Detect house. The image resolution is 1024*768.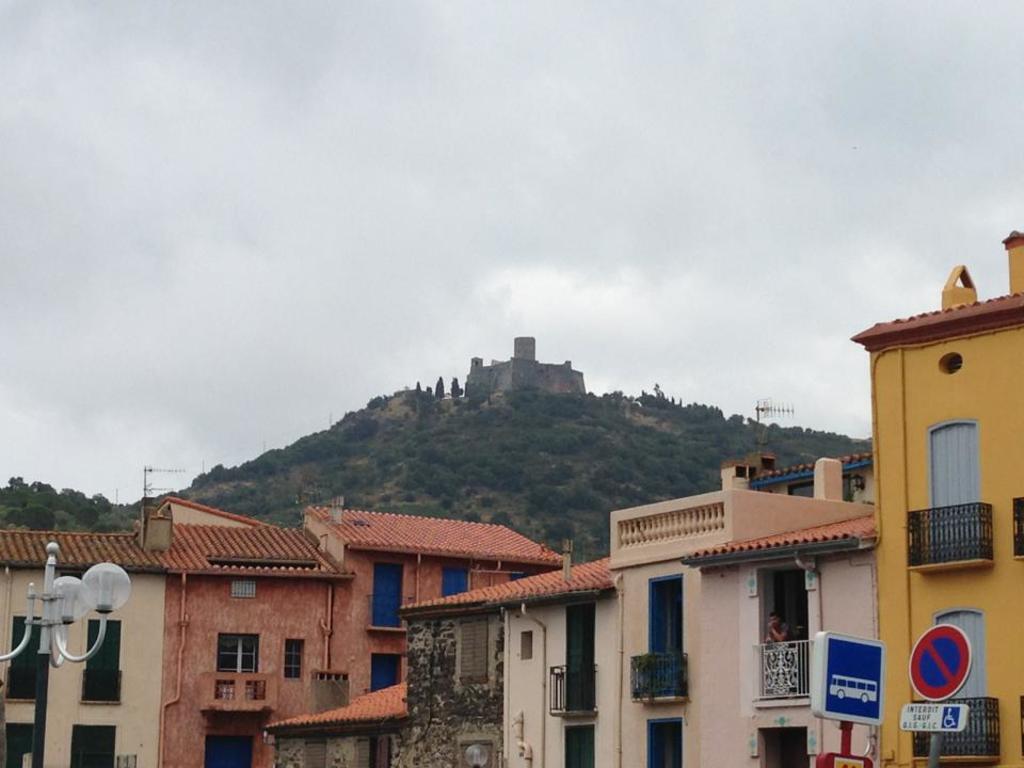
box(396, 466, 880, 767).
